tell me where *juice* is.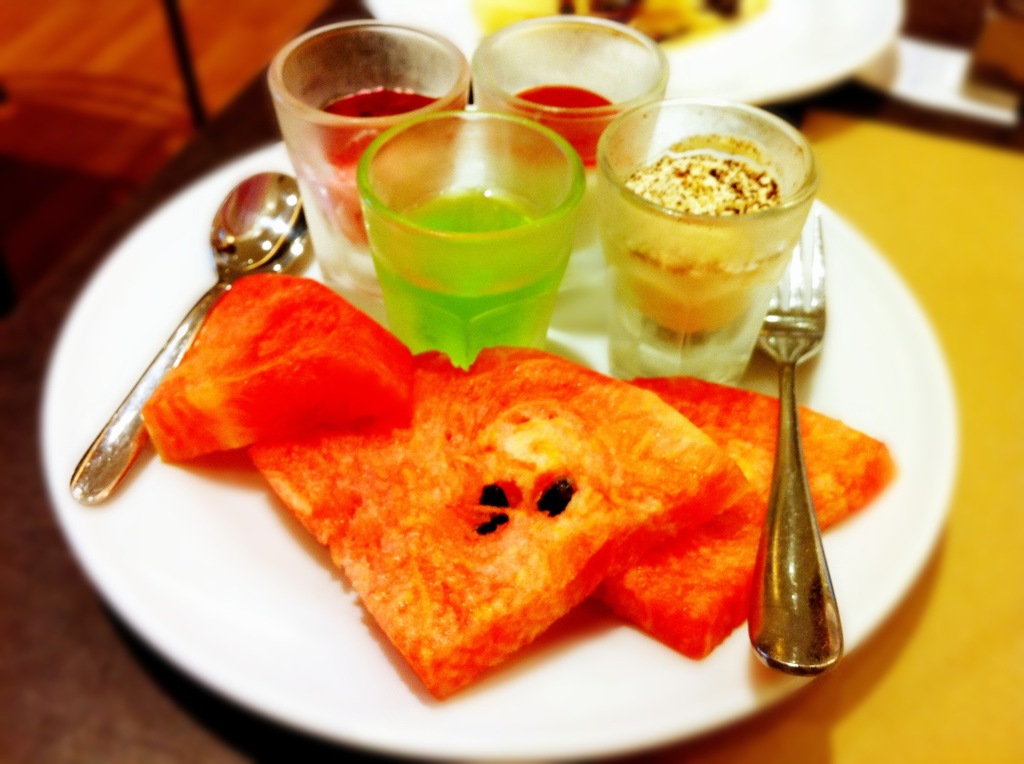
*juice* is at bbox(332, 106, 602, 355).
